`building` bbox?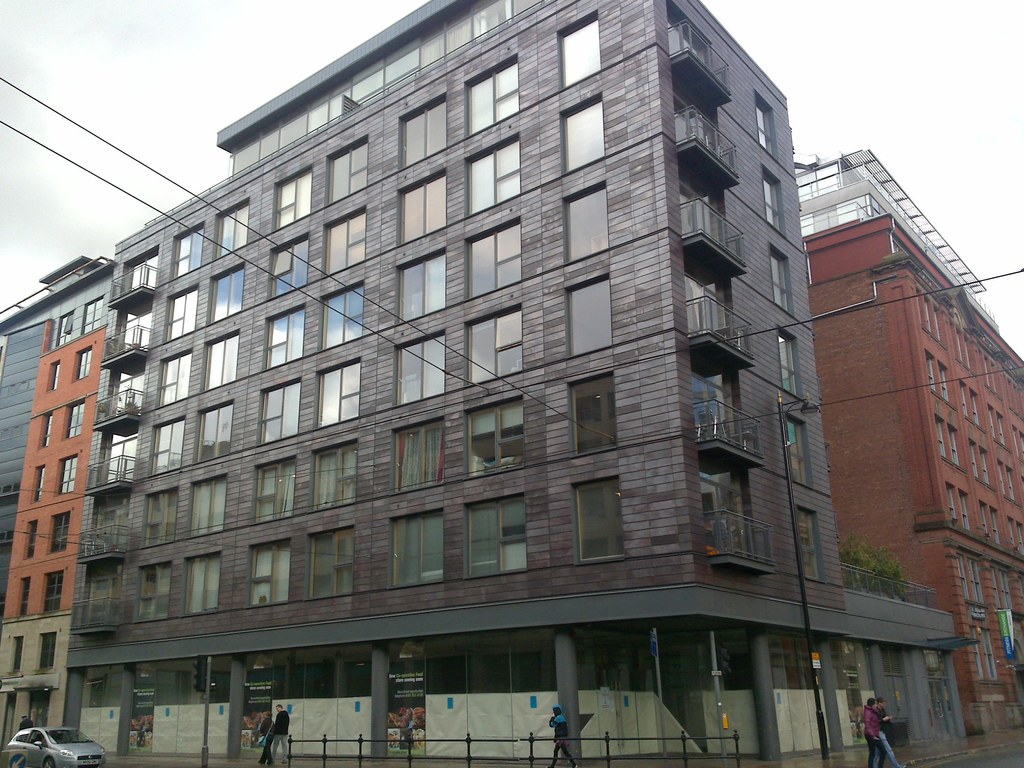
67:0:851:758
